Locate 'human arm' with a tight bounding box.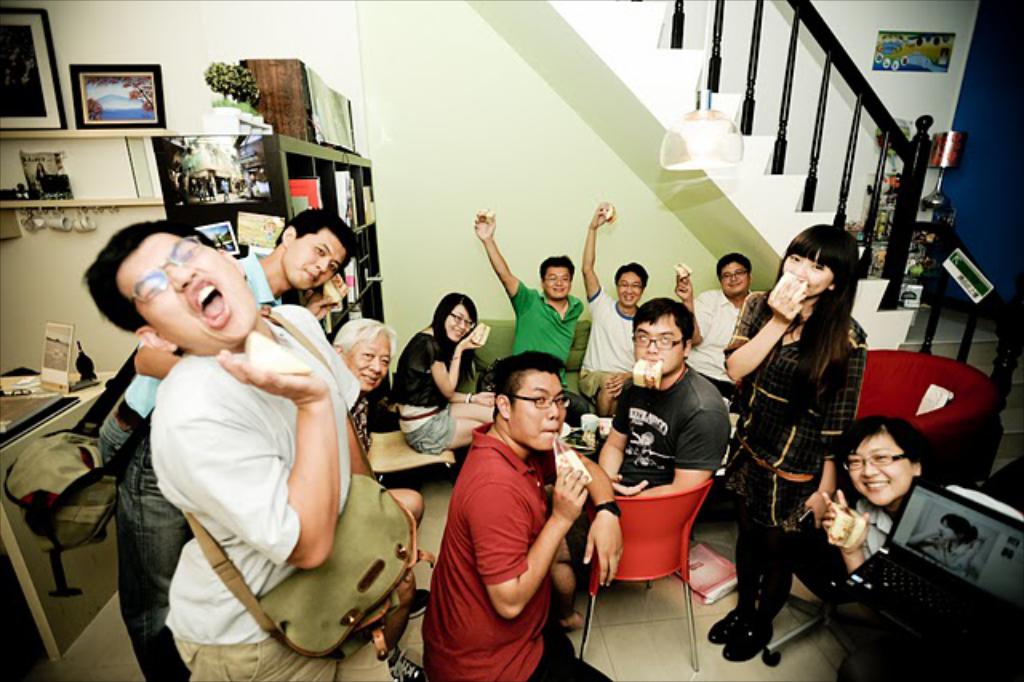
detection(669, 256, 709, 349).
